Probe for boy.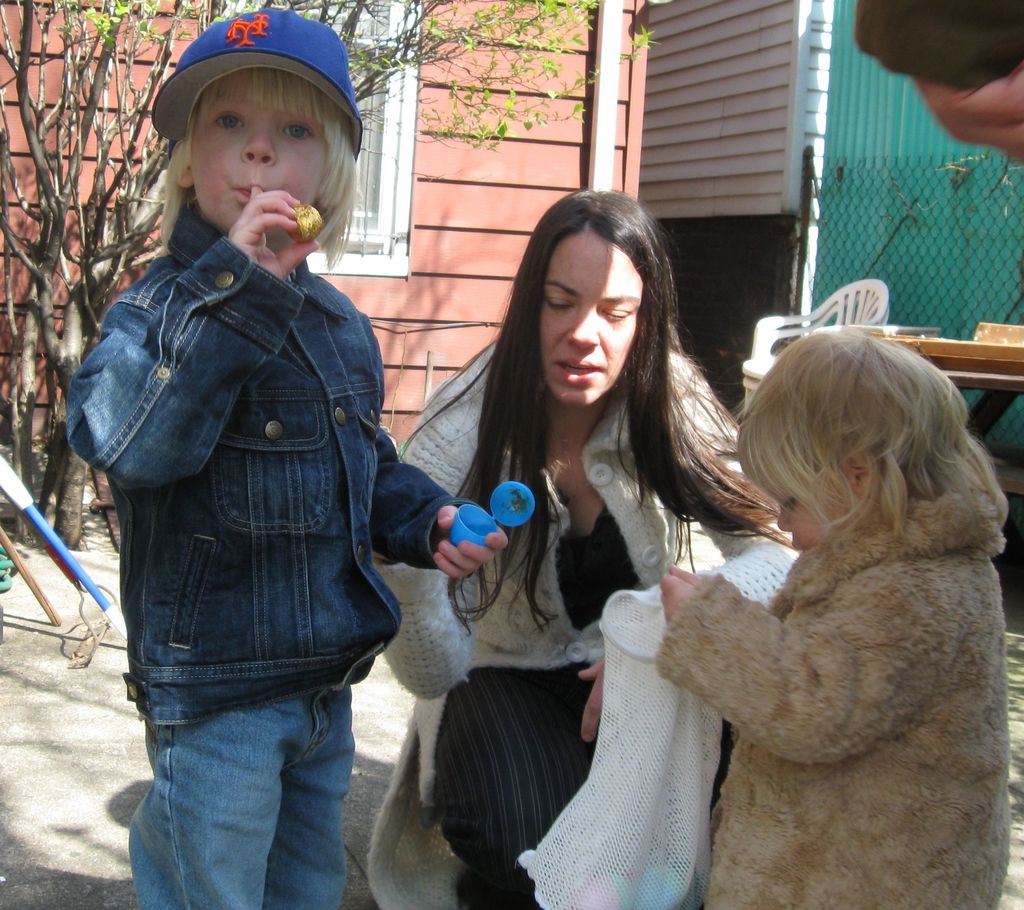
Probe result: BBox(44, 4, 519, 909).
